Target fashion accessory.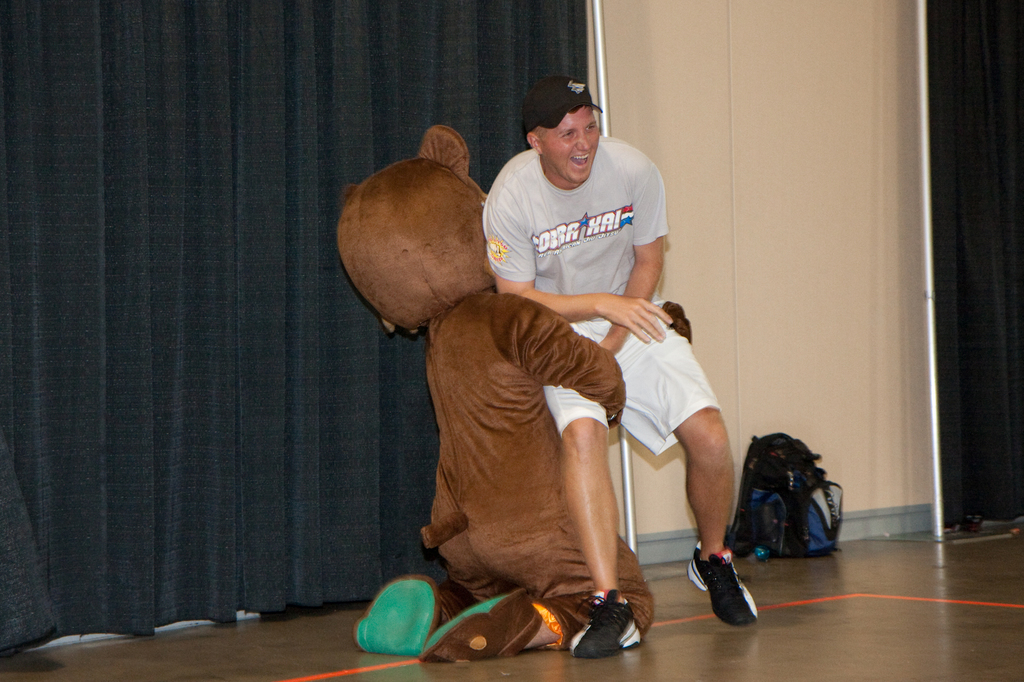
Target region: (x1=356, y1=574, x2=444, y2=655).
